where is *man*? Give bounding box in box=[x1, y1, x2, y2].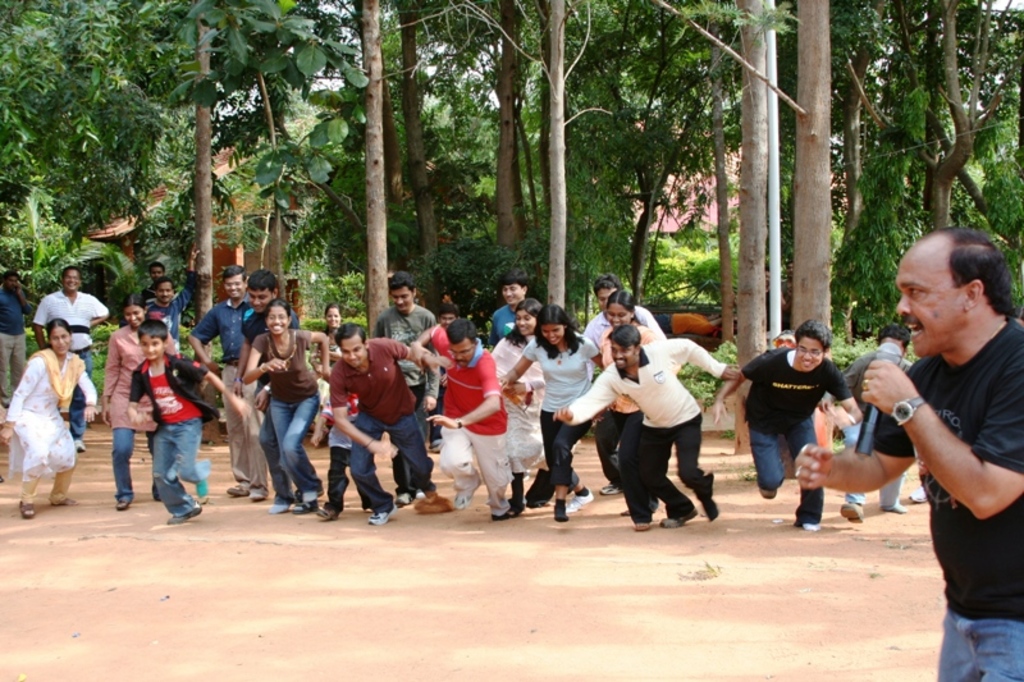
box=[0, 271, 40, 416].
